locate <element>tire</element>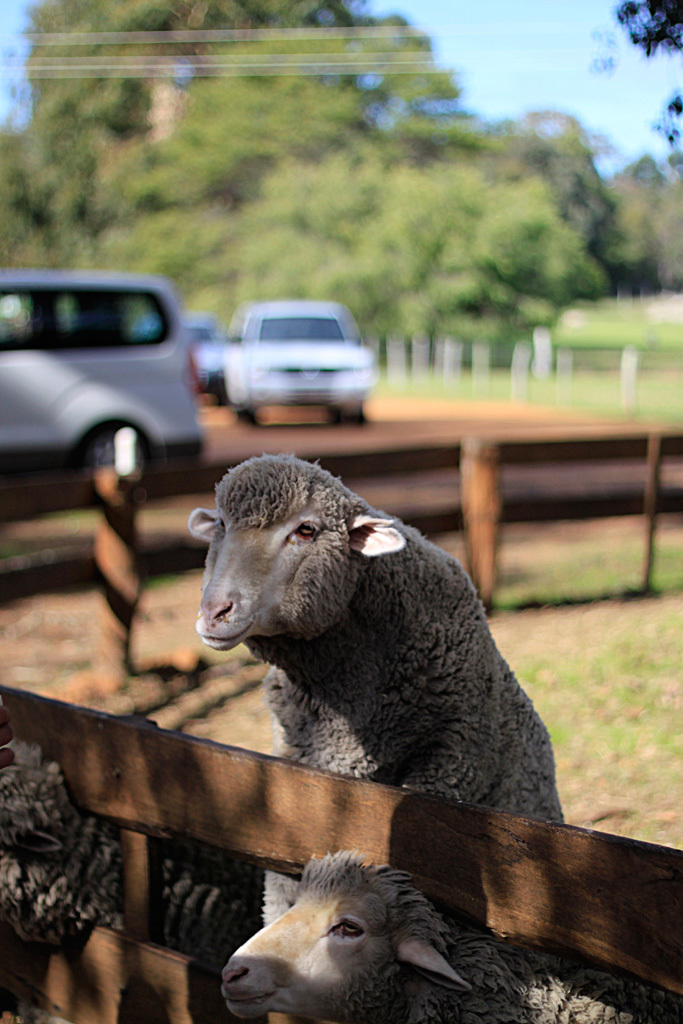
crop(80, 427, 150, 475)
